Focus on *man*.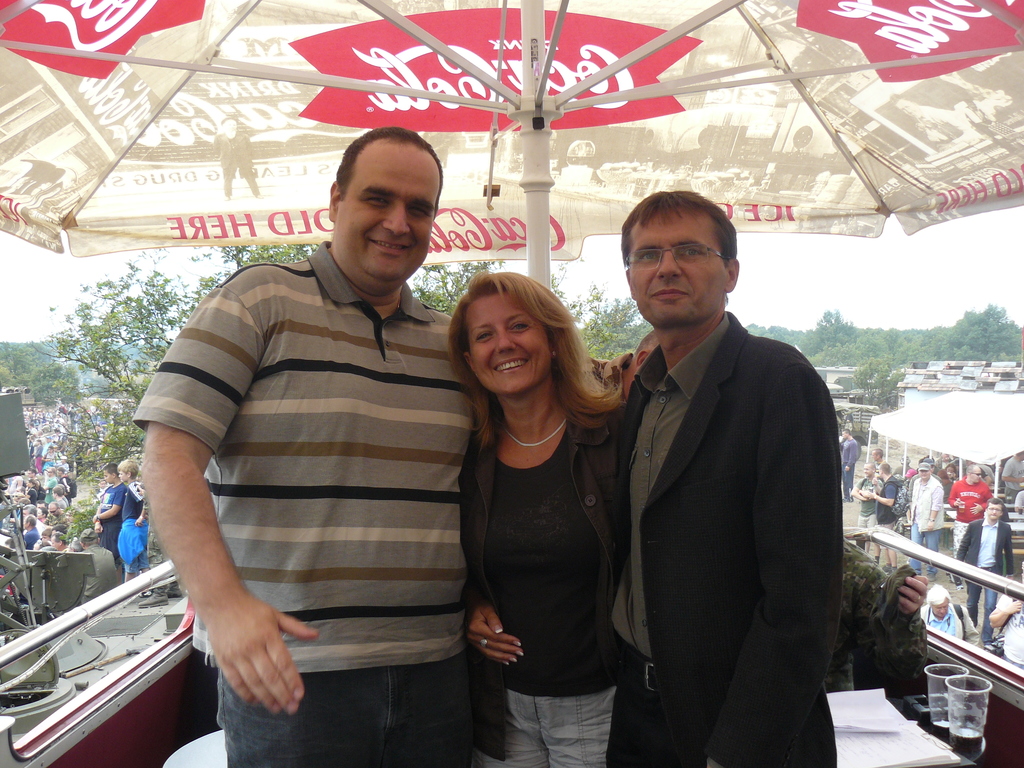
Focused at region(131, 124, 479, 767).
